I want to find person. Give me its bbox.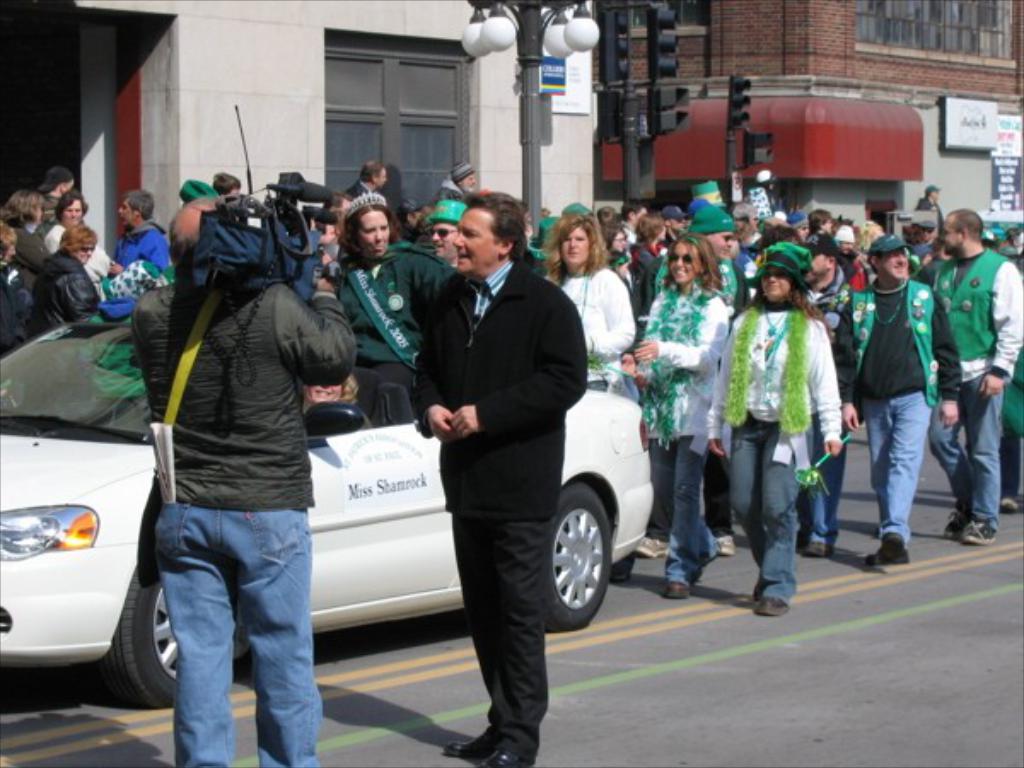
0,220,34,357.
